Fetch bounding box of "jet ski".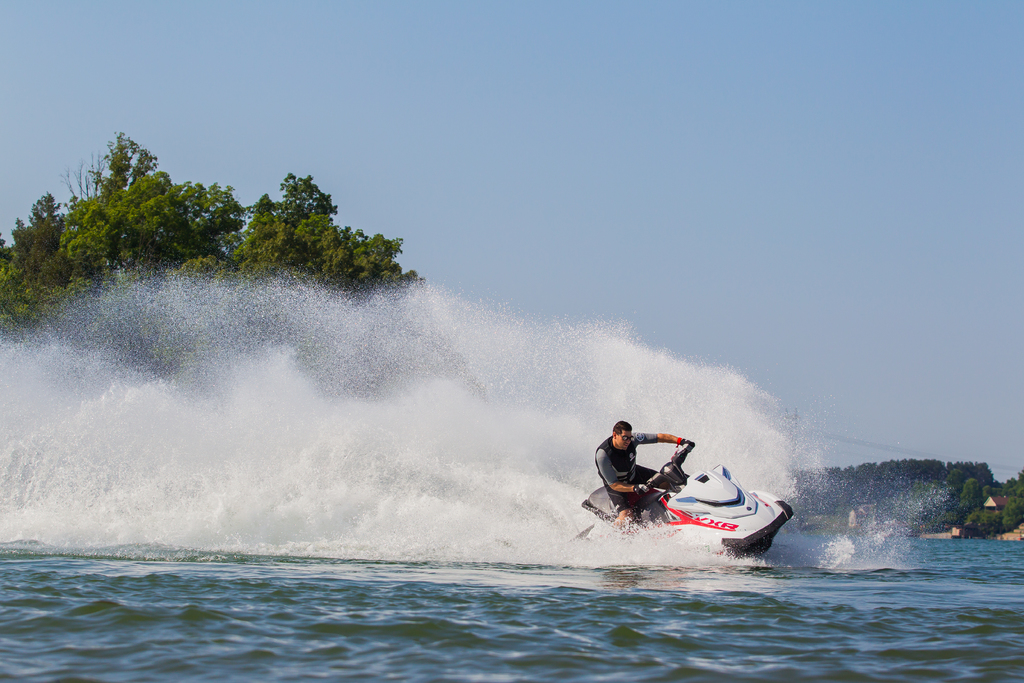
Bbox: bbox=[571, 445, 796, 558].
